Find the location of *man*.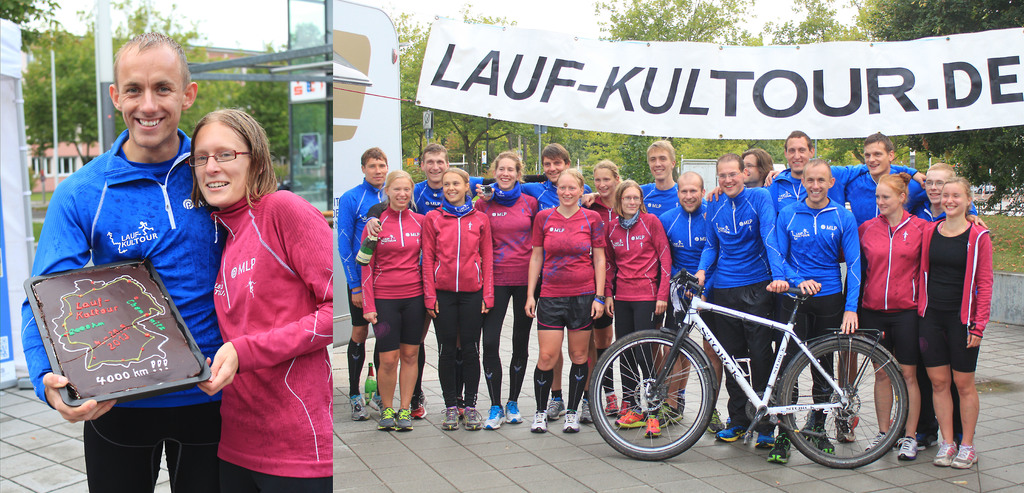
Location: [917, 159, 982, 446].
